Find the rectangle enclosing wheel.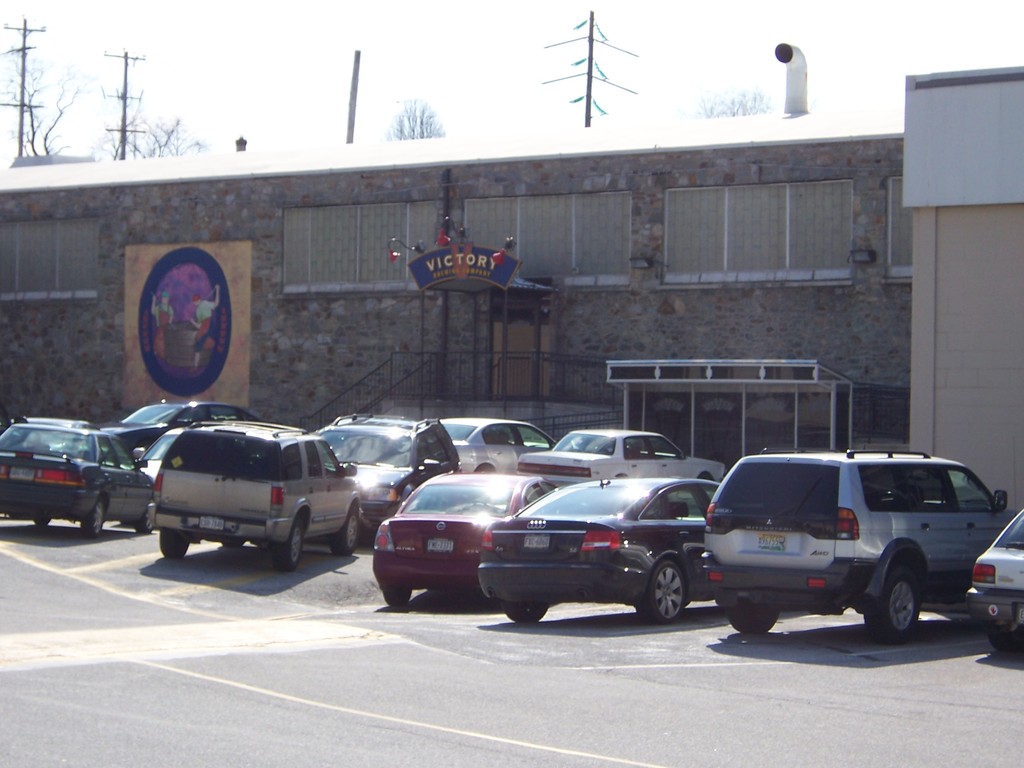
(87,499,103,541).
